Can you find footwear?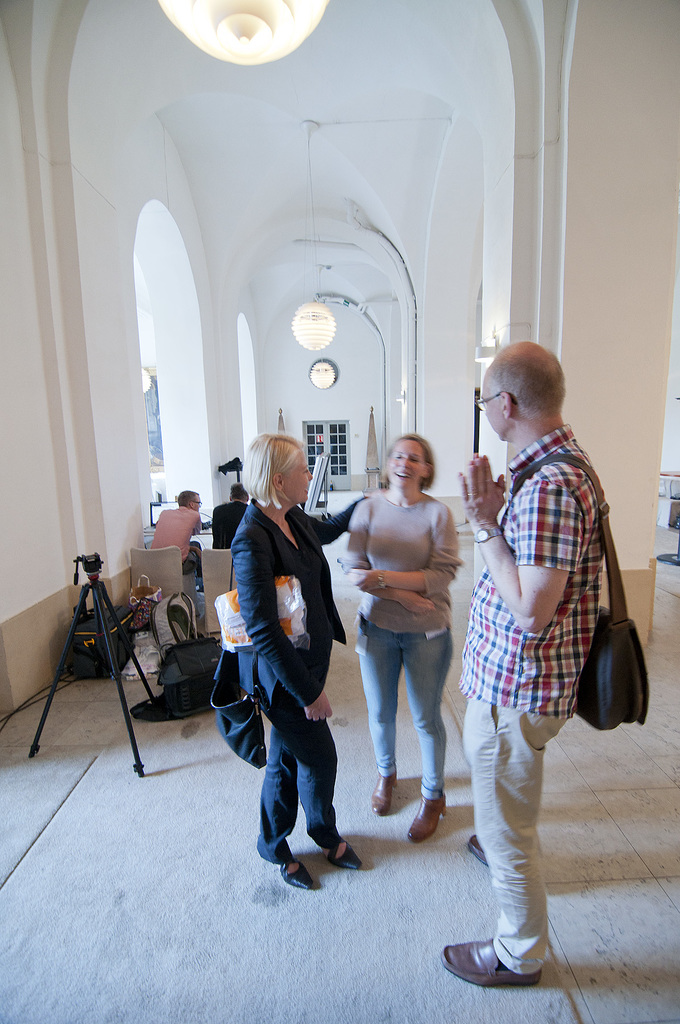
Yes, bounding box: bbox=(464, 829, 492, 866).
